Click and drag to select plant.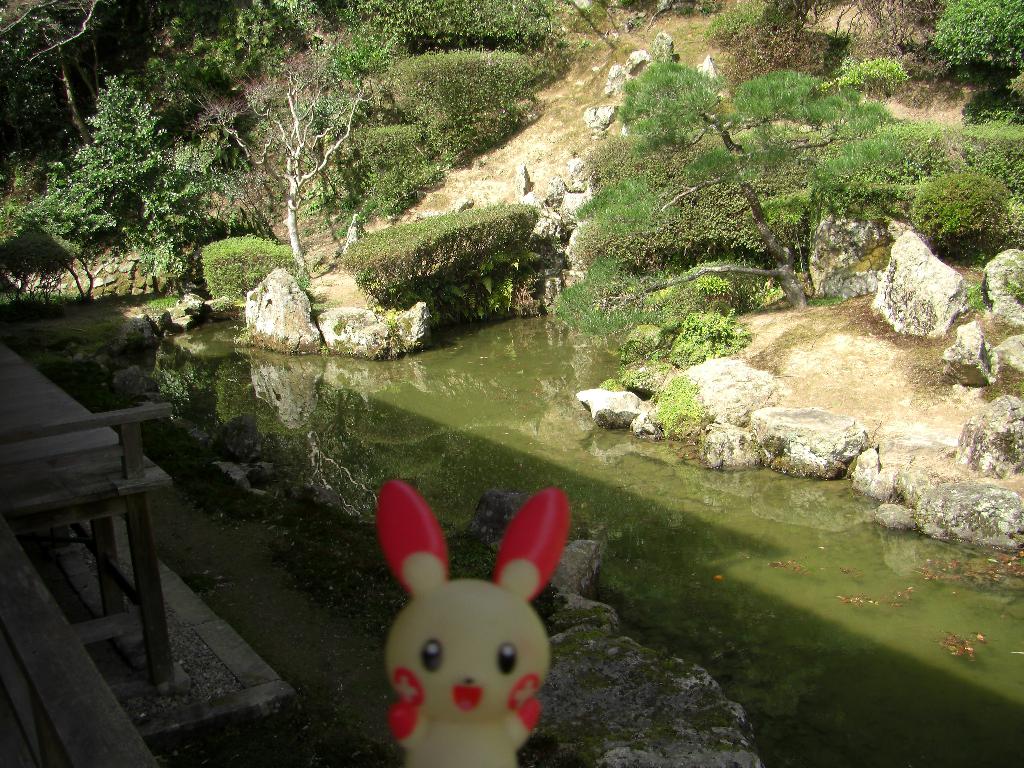
Selection: <box>550,0,689,57</box>.
